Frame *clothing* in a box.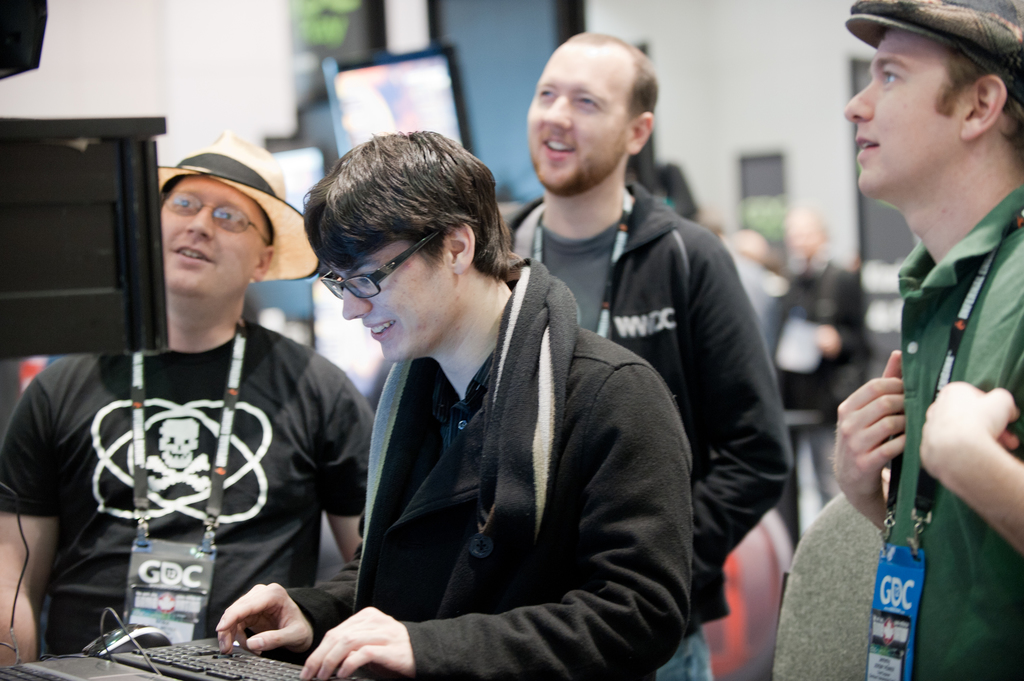
left=13, top=275, right=356, bottom=670.
